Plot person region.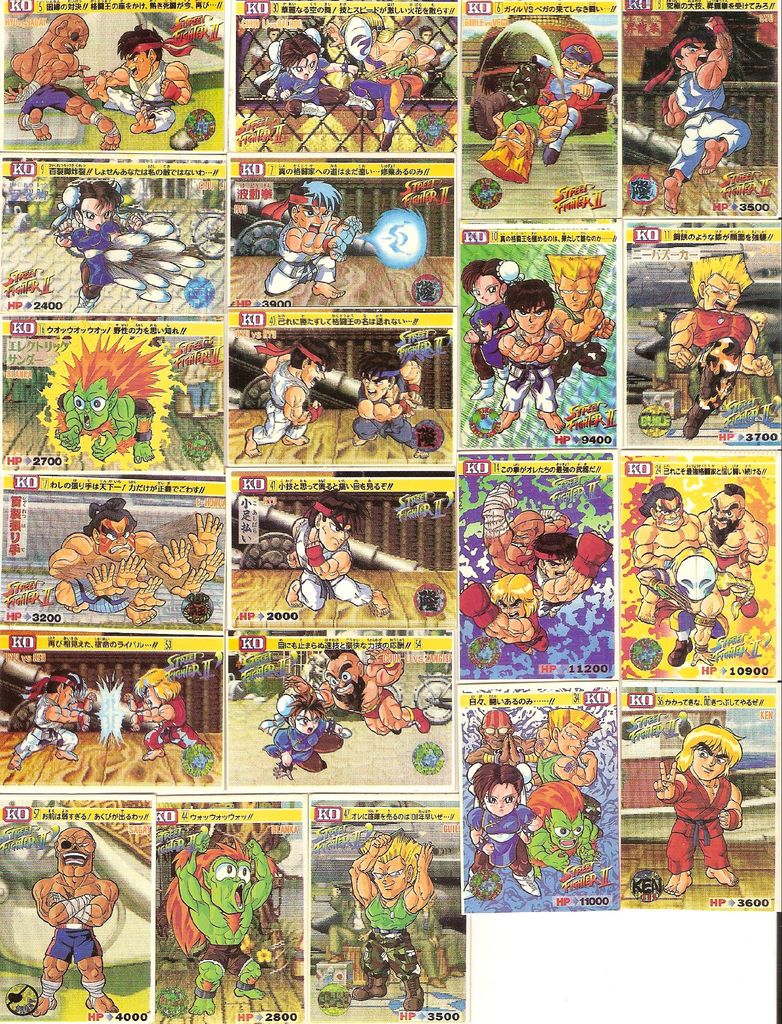
Plotted at box(635, 484, 712, 668).
